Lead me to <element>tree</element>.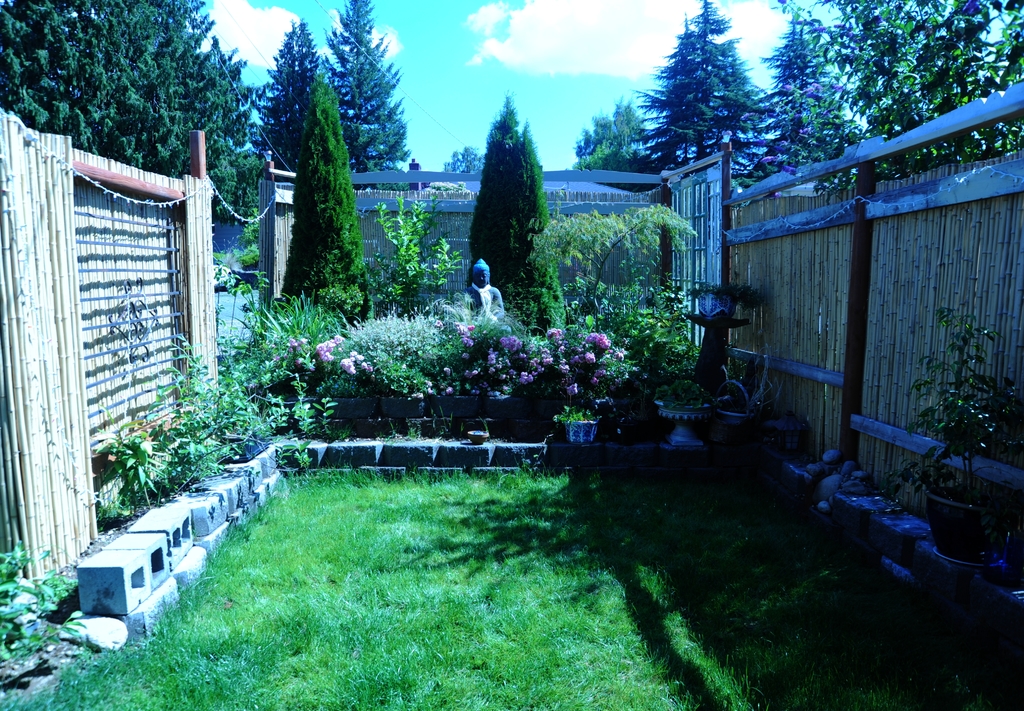
Lead to region(335, 0, 429, 182).
